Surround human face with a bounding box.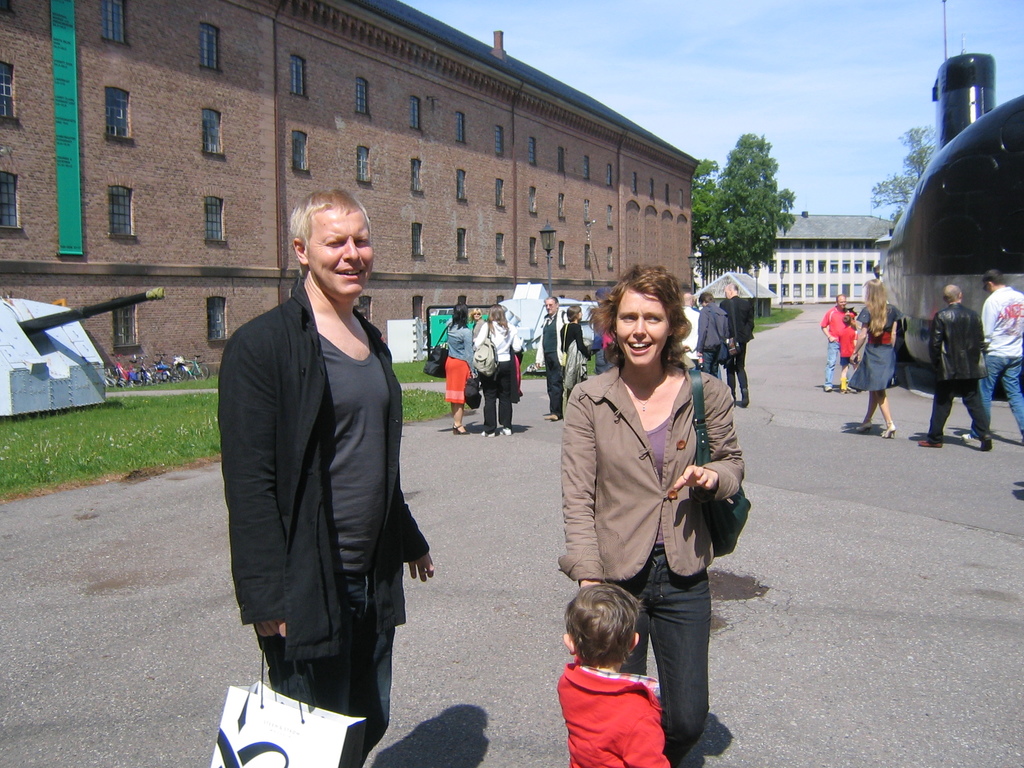
bbox=[616, 292, 671, 364].
